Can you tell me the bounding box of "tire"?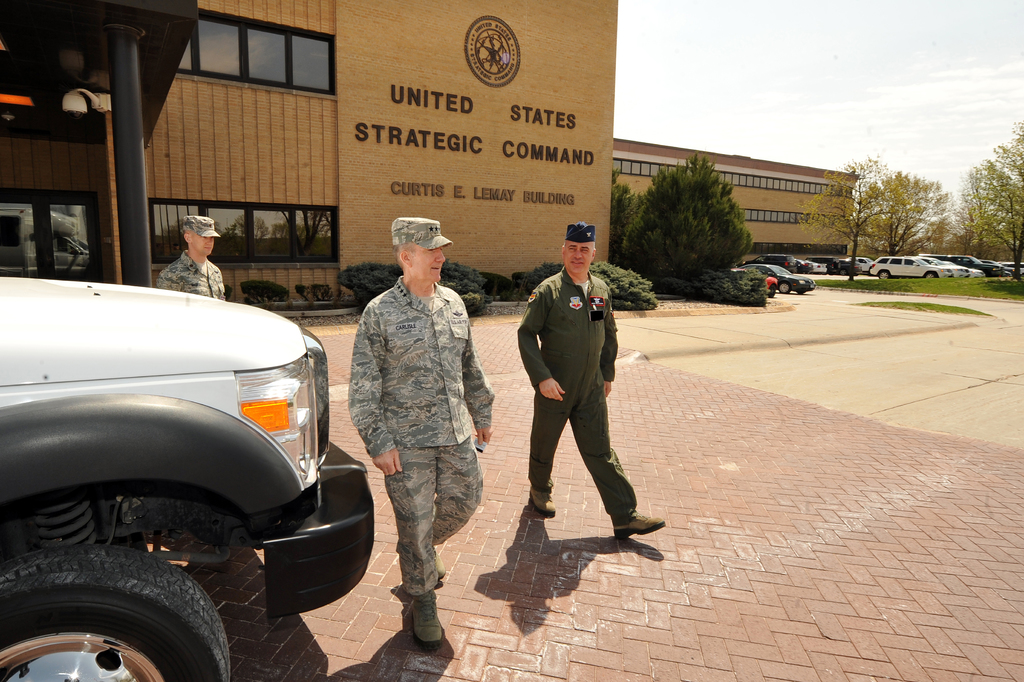
BBox(877, 270, 889, 280).
